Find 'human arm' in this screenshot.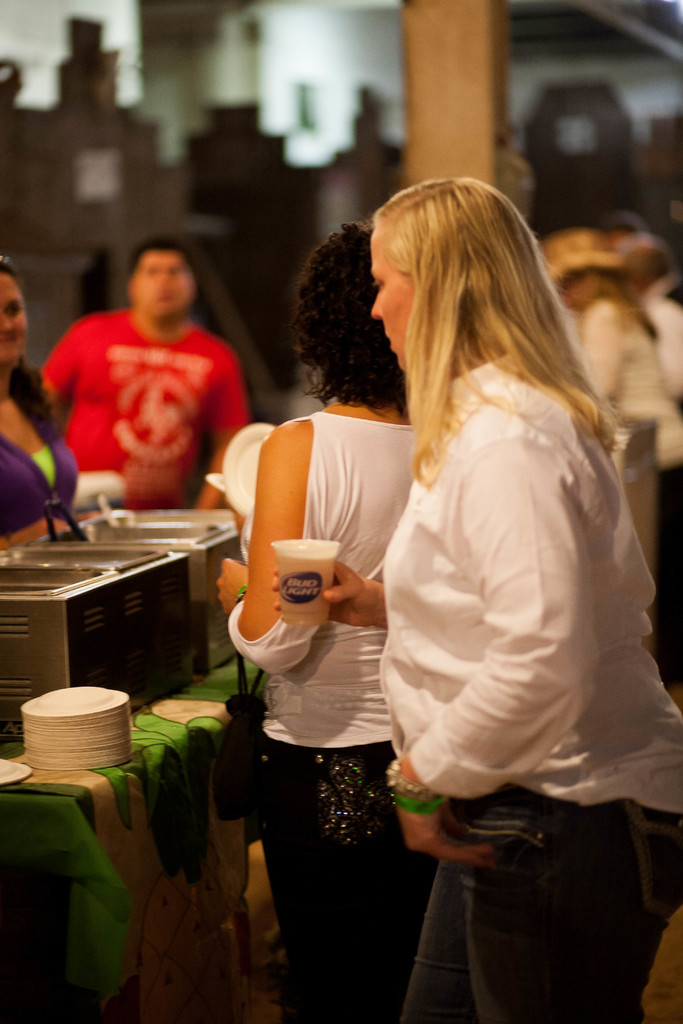
The bounding box for 'human arm' is [208,439,309,696].
